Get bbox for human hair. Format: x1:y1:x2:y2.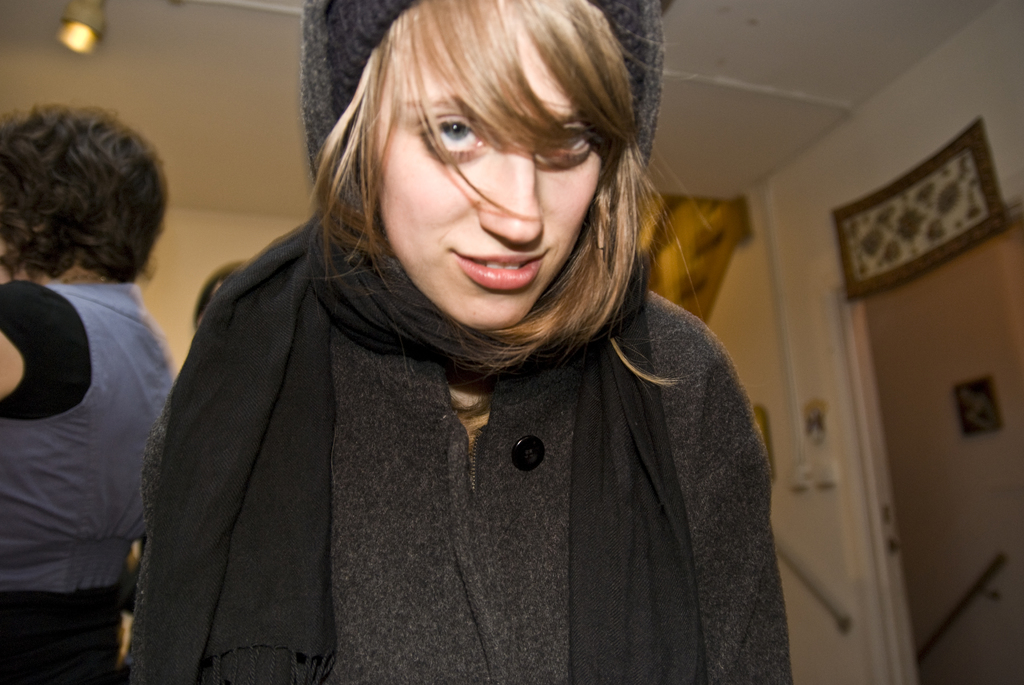
0:103:170:284.
